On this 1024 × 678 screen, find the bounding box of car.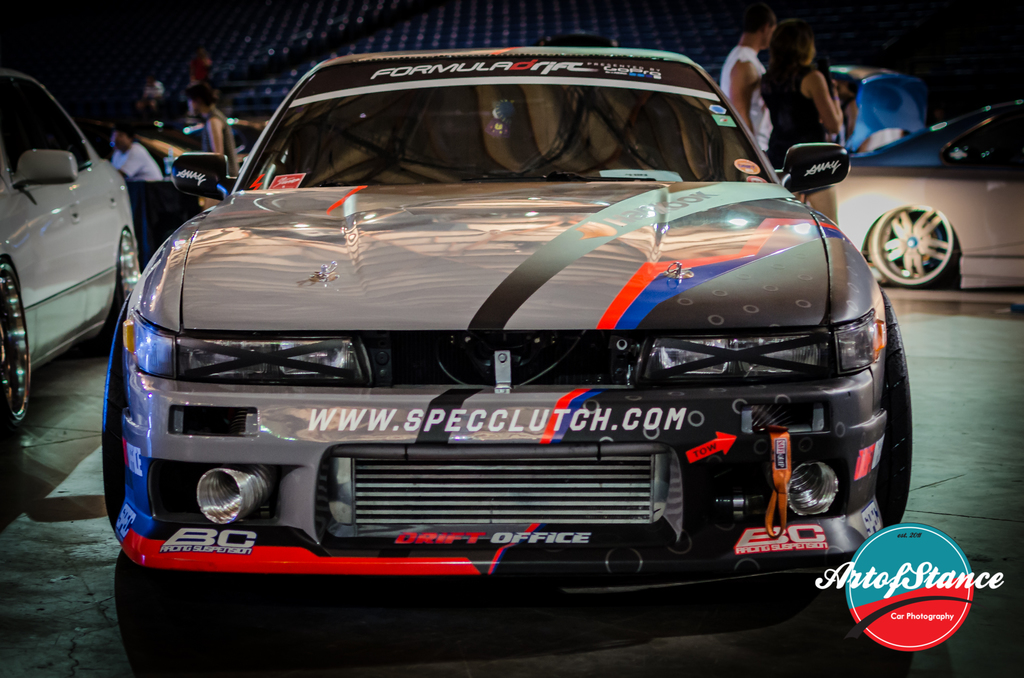
Bounding box: 837:60:924:144.
